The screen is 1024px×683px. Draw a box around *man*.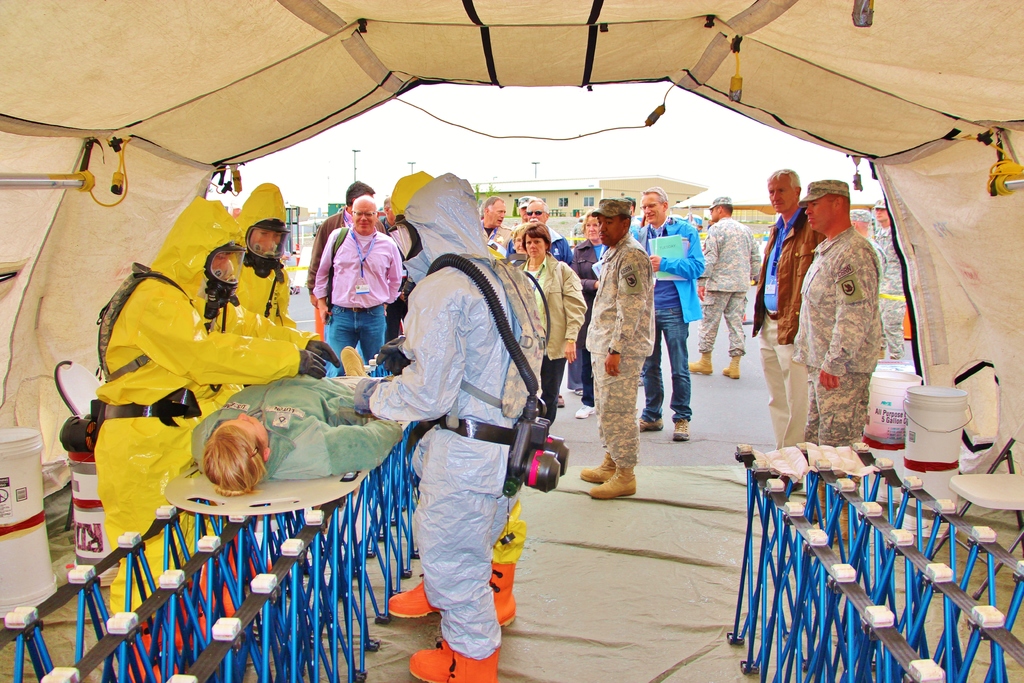
302 179 386 339.
